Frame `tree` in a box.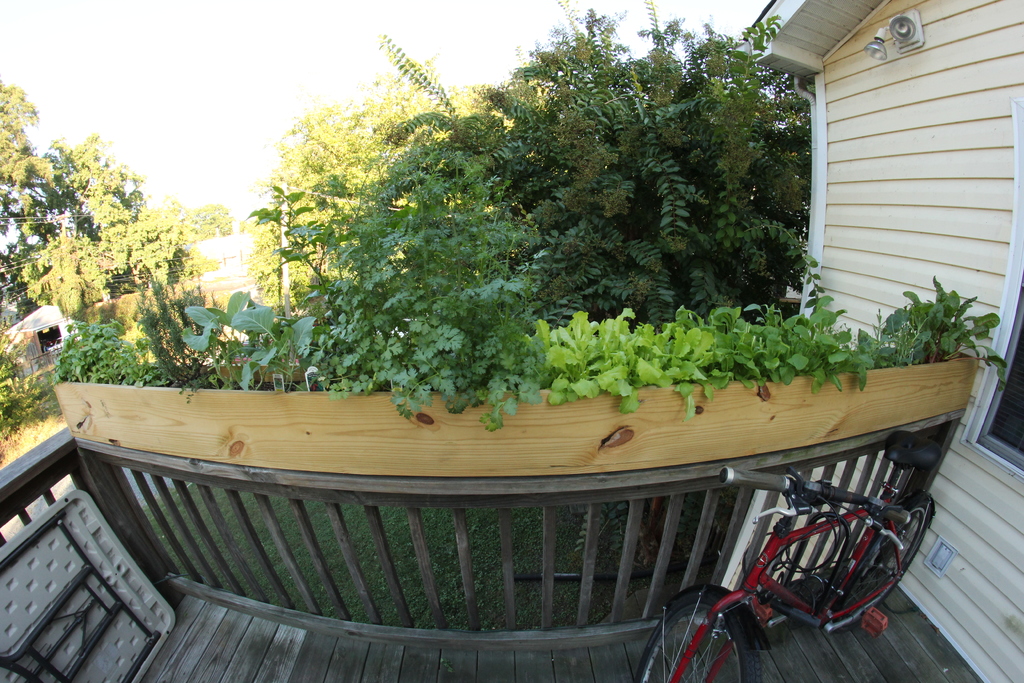
BBox(370, 0, 816, 317).
